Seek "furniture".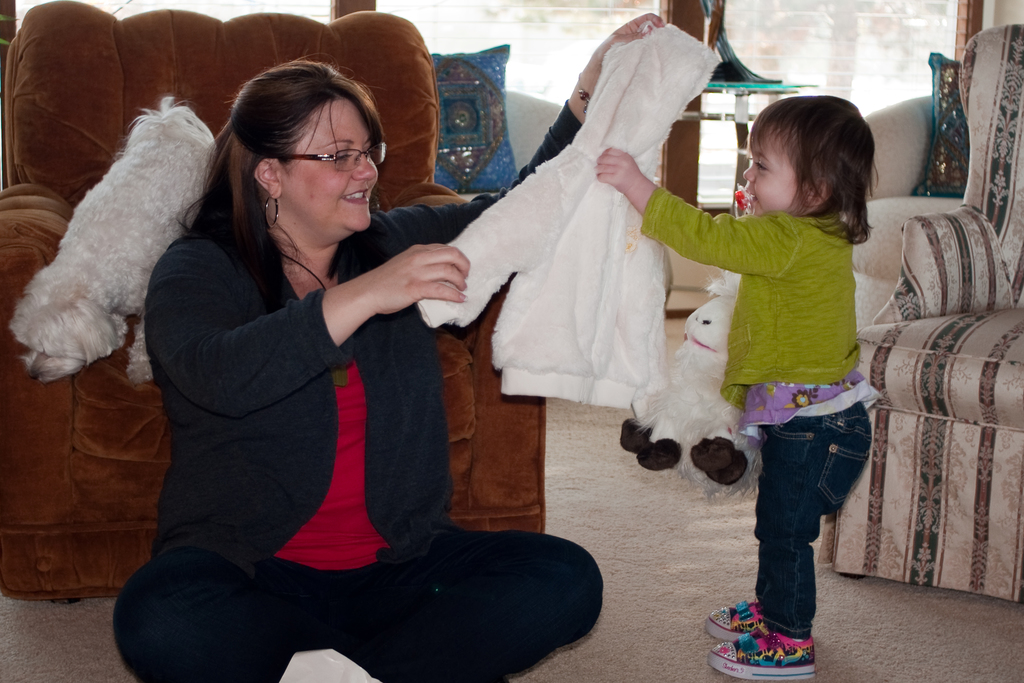
box=[429, 45, 675, 305].
